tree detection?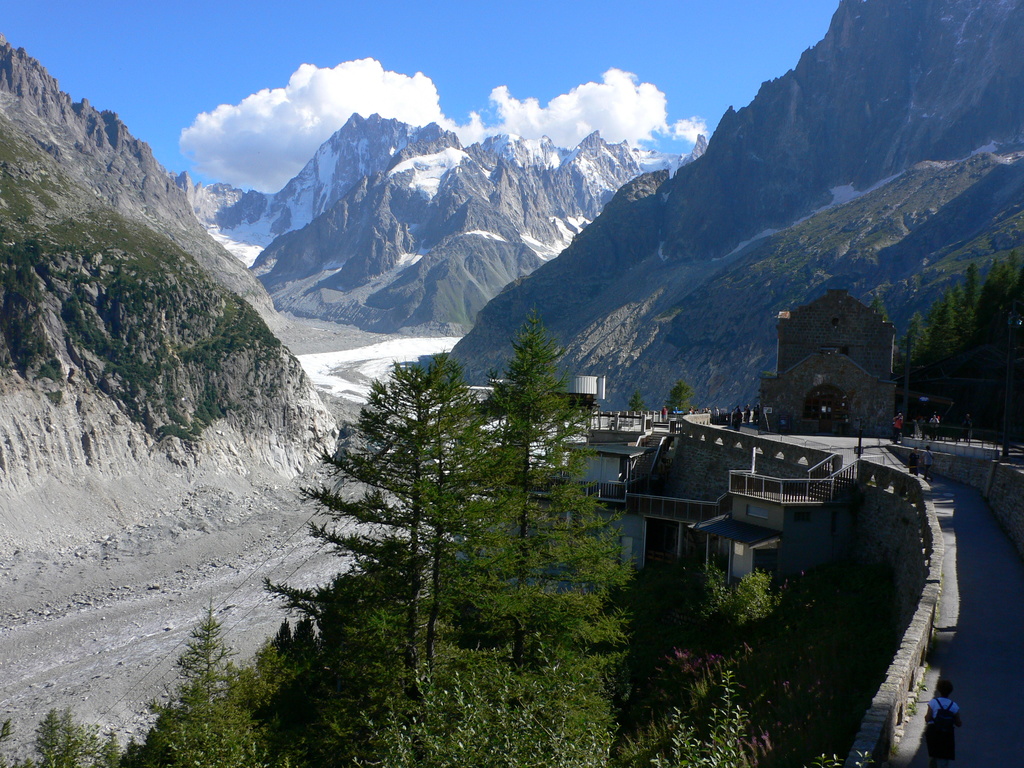
box(668, 378, 692, 413)
